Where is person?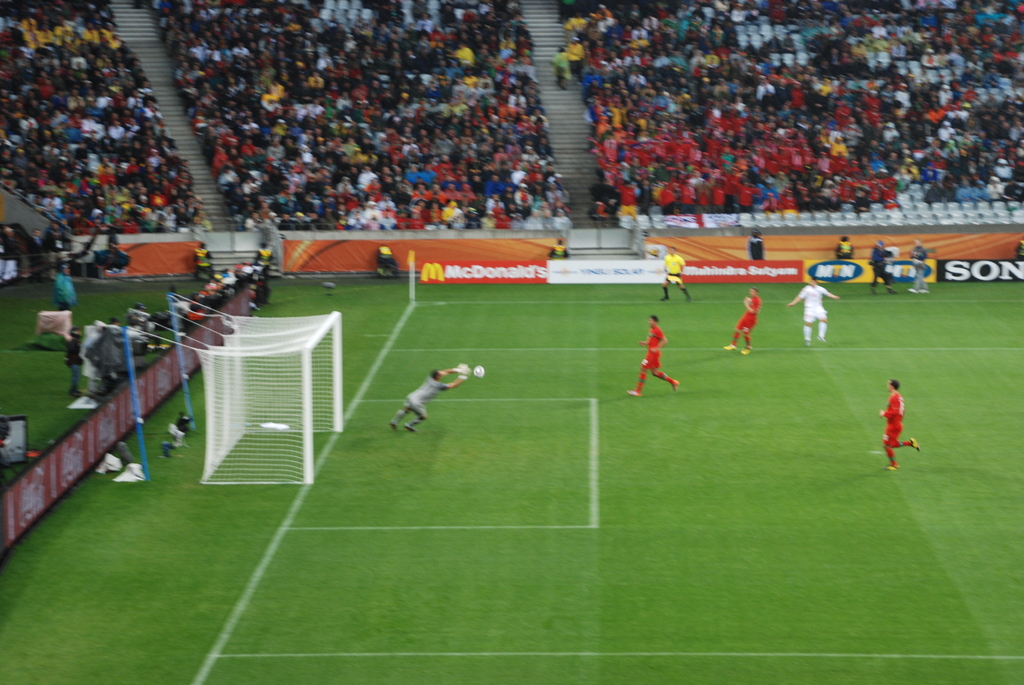
(871,242,893,297).
